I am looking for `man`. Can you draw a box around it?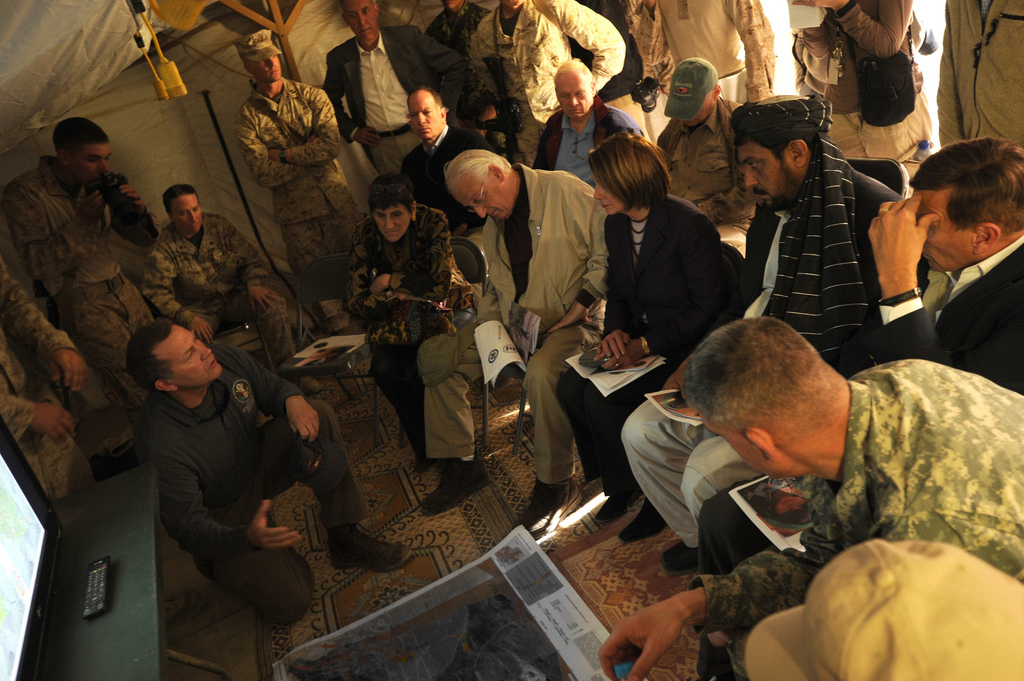
Sure, the bounding box is l=324, t=0, r=465, b=174.
